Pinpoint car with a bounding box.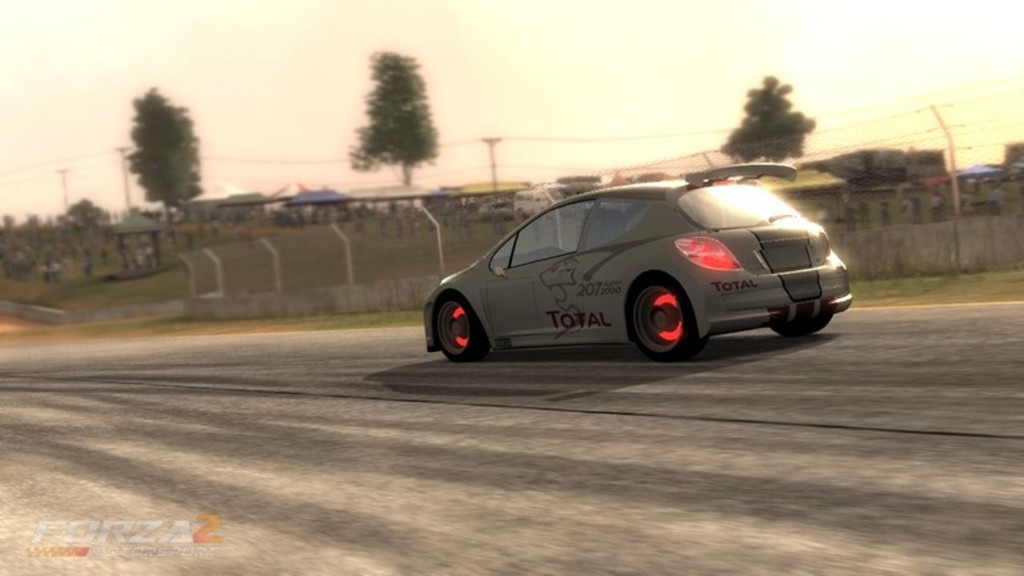
410 161 846 364.
